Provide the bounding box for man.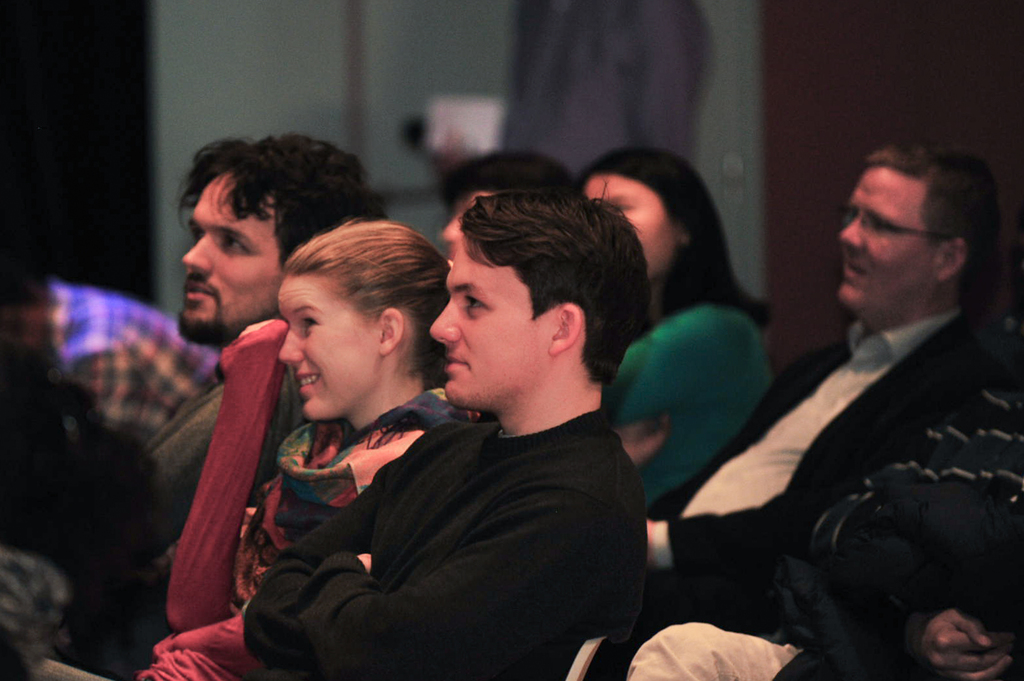
{"x1": 97, "y1": 133, "x2": 380, "y2": 648}.
